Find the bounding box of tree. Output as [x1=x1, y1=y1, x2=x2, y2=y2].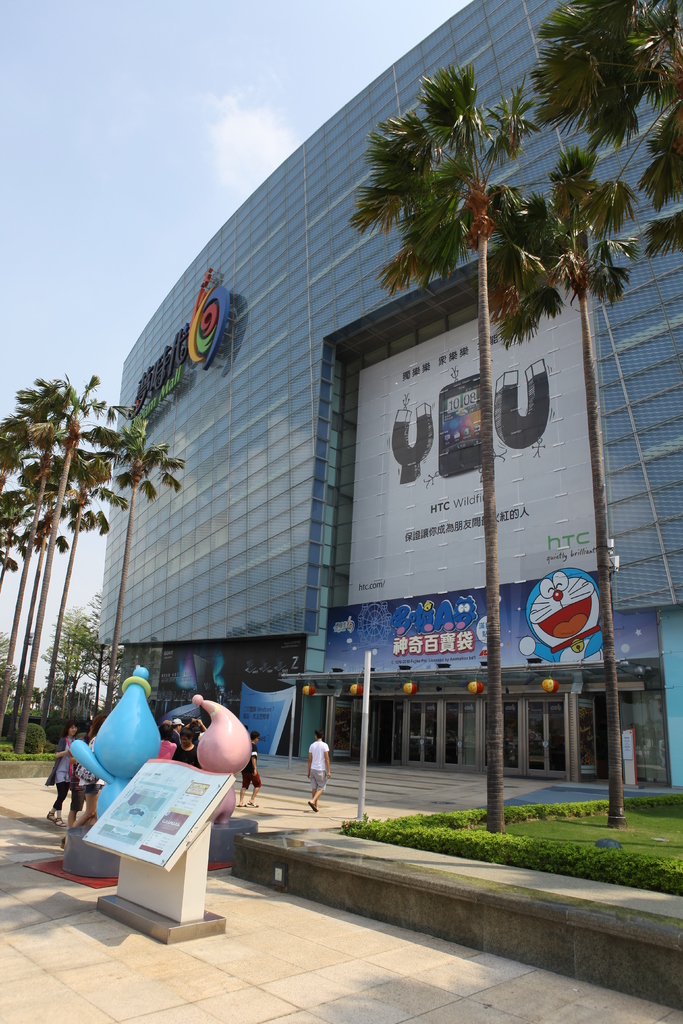
[x1=342, y1=58, x2=555, y2=838].
